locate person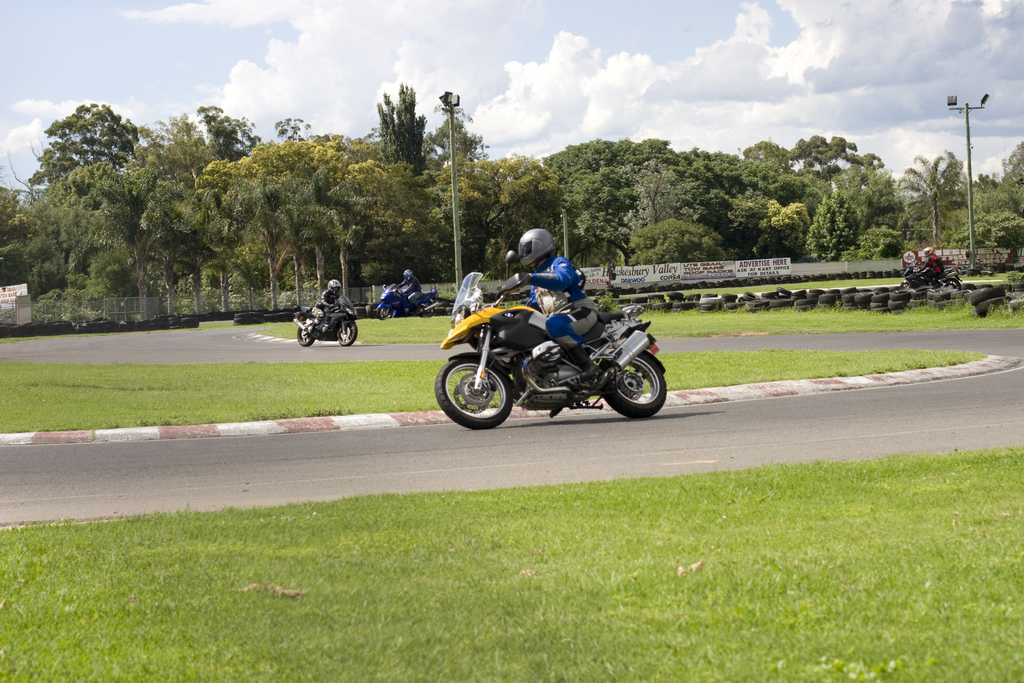
bbox(463, 213, 662, 441)
